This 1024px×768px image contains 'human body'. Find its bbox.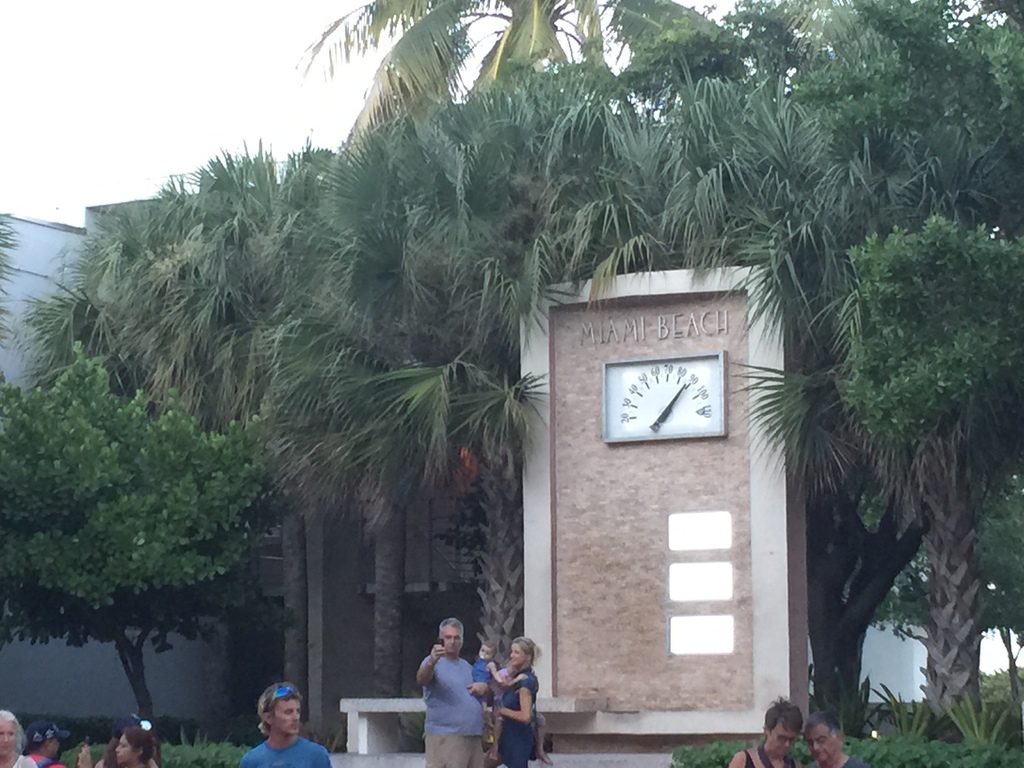
(left=1, top=705, right=40, bottom=767).
